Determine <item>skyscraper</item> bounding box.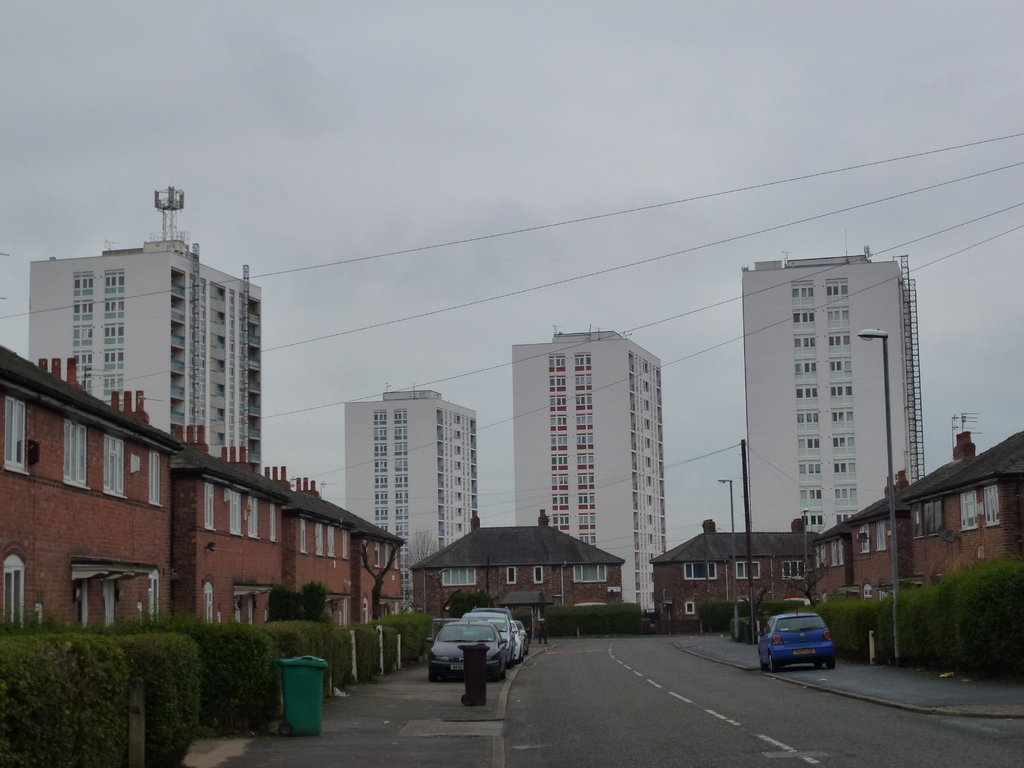
Determined: rect(726, 247, 940, 575).
